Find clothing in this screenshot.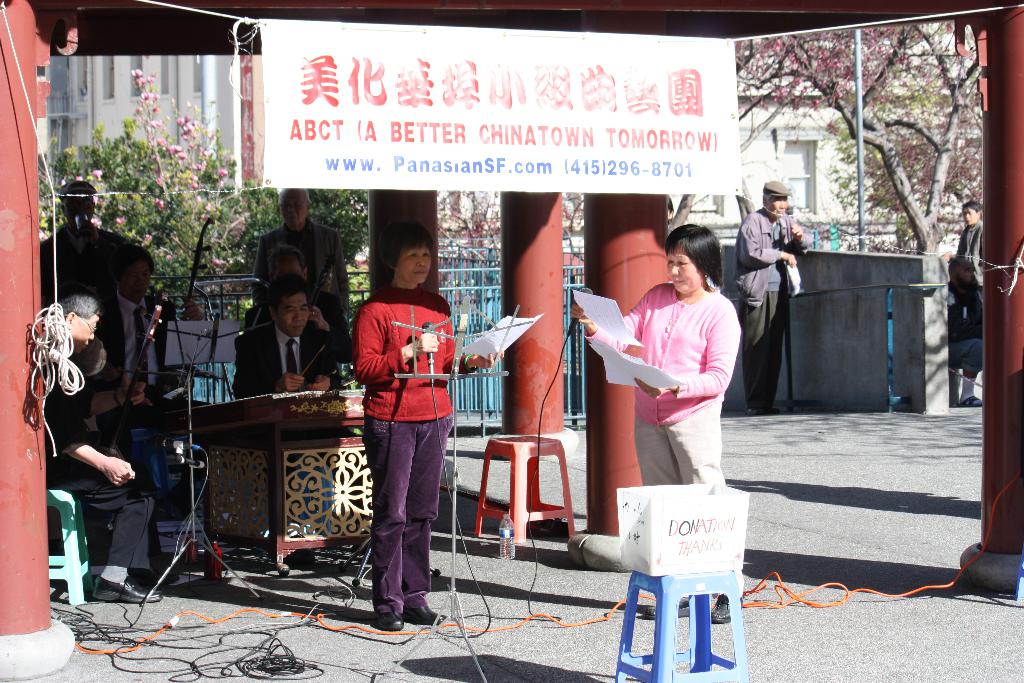
The bounding box for clothing is detection(253, 218, 351, 335).
